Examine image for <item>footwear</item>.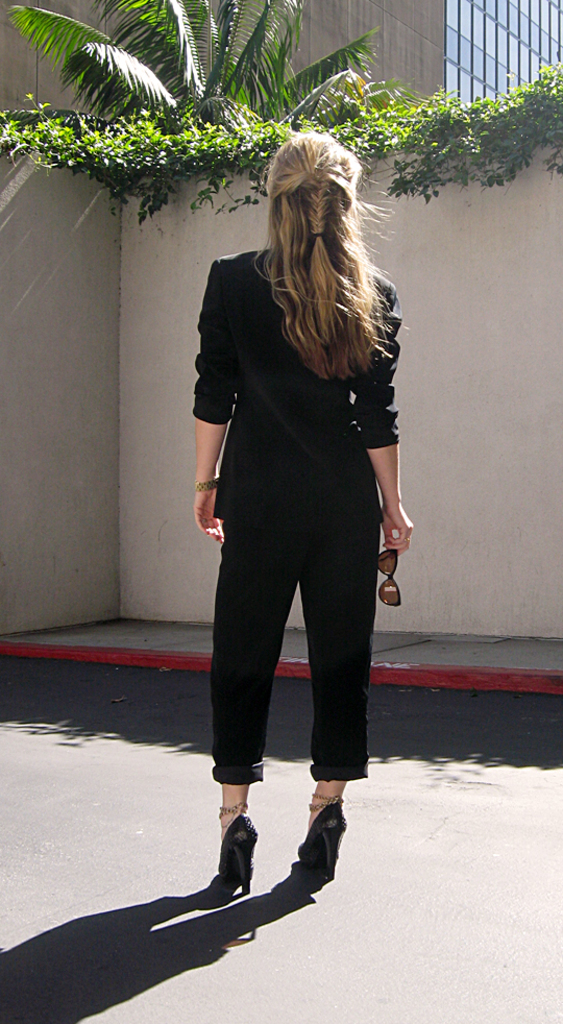
Examination result: 297, 789, 344, 874.
